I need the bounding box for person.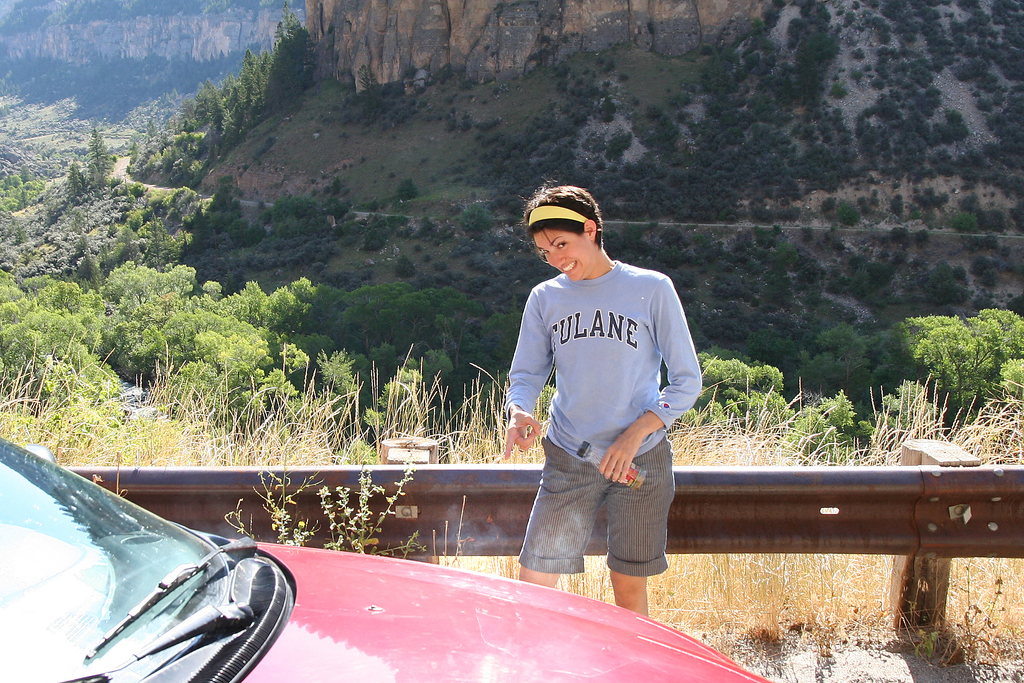
Here it is: [x1=500, y1=184, x2=705, y2=618].
